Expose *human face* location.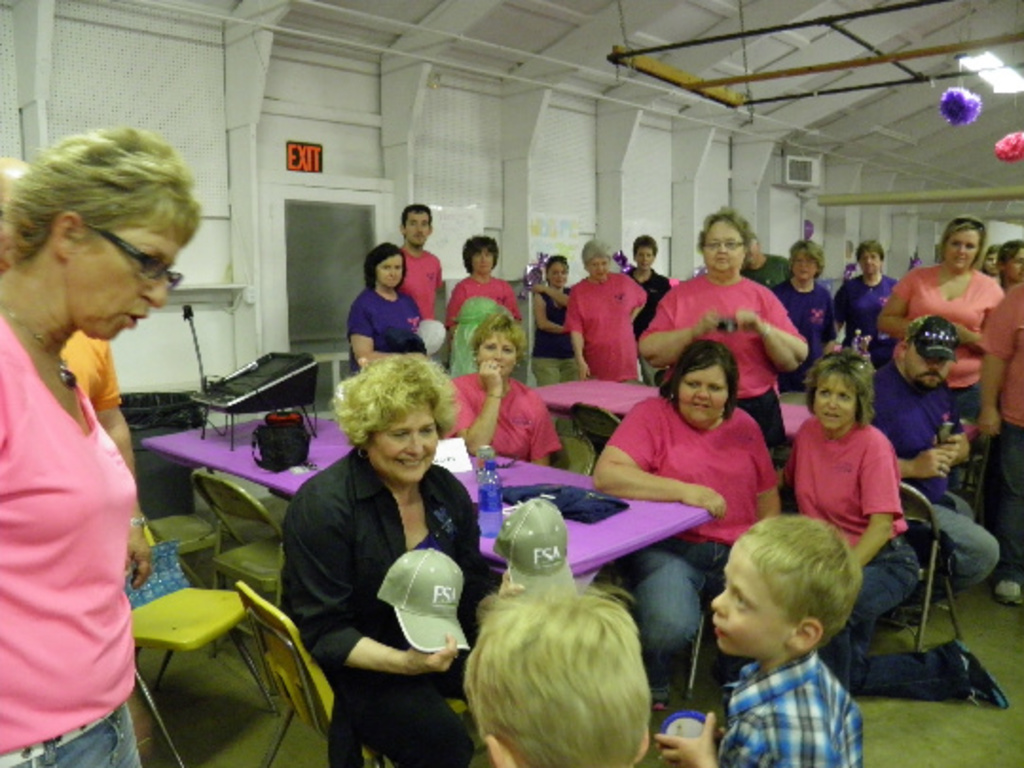
Exposed at 552, 264, 563, 281.
